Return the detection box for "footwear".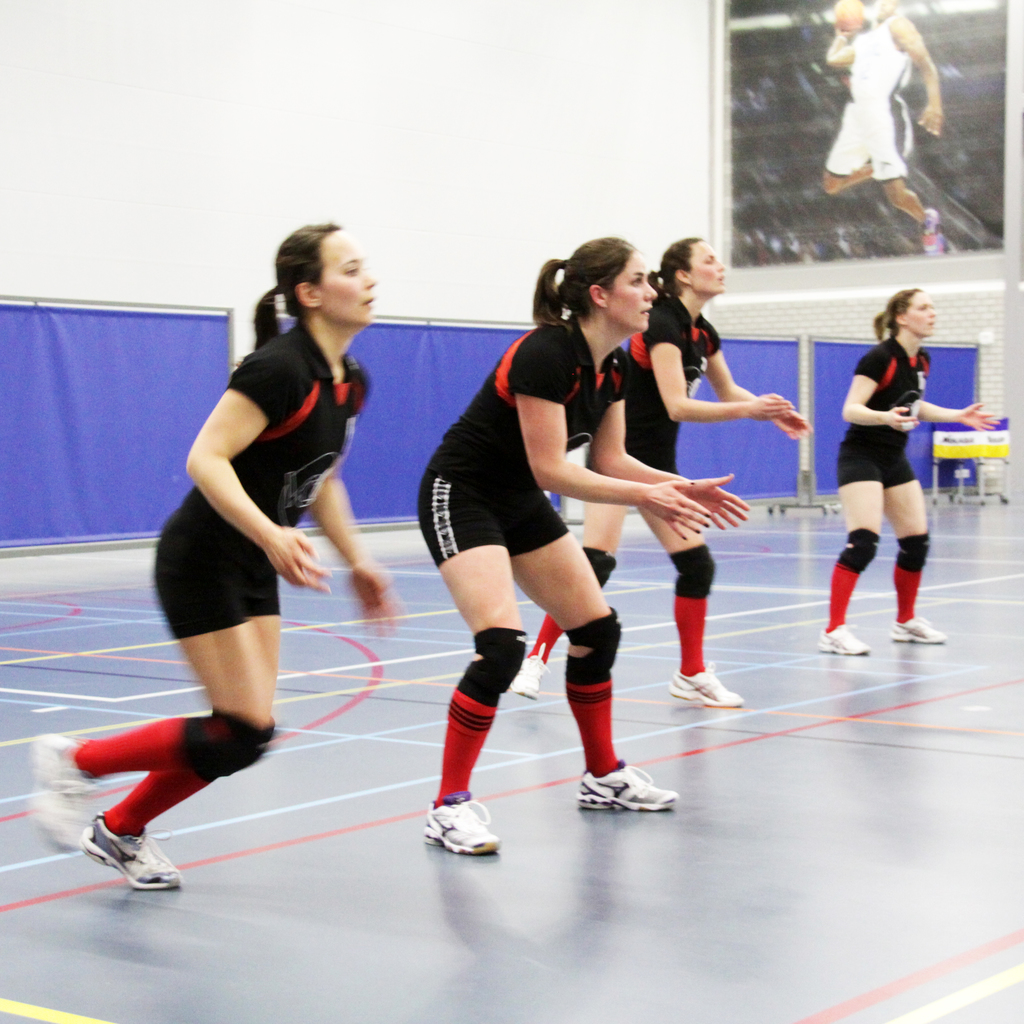
26 734 97 858.
